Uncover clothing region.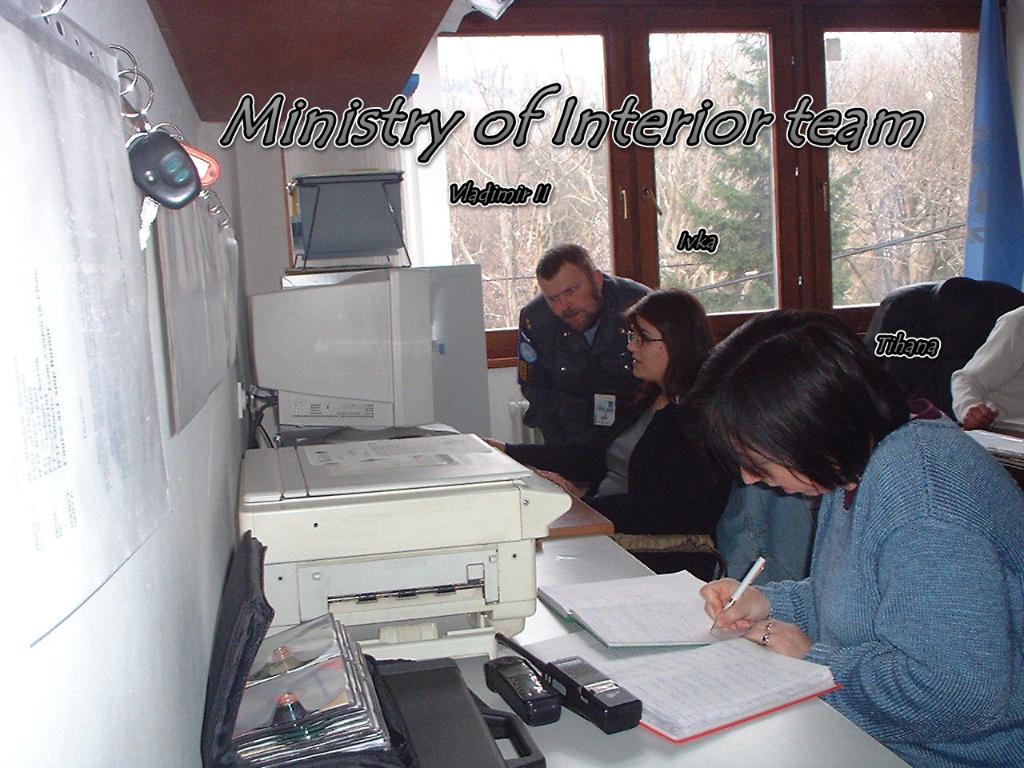
Uncovered: crop(575, 402, 737, 562).
